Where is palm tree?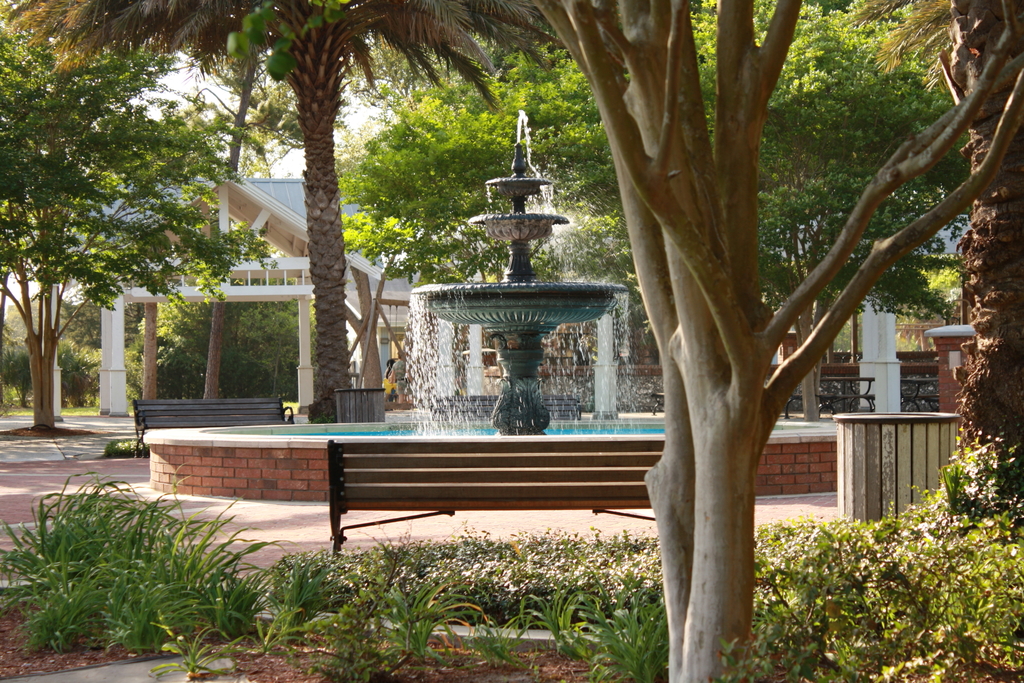
detection(180, 79, 343, 249).
